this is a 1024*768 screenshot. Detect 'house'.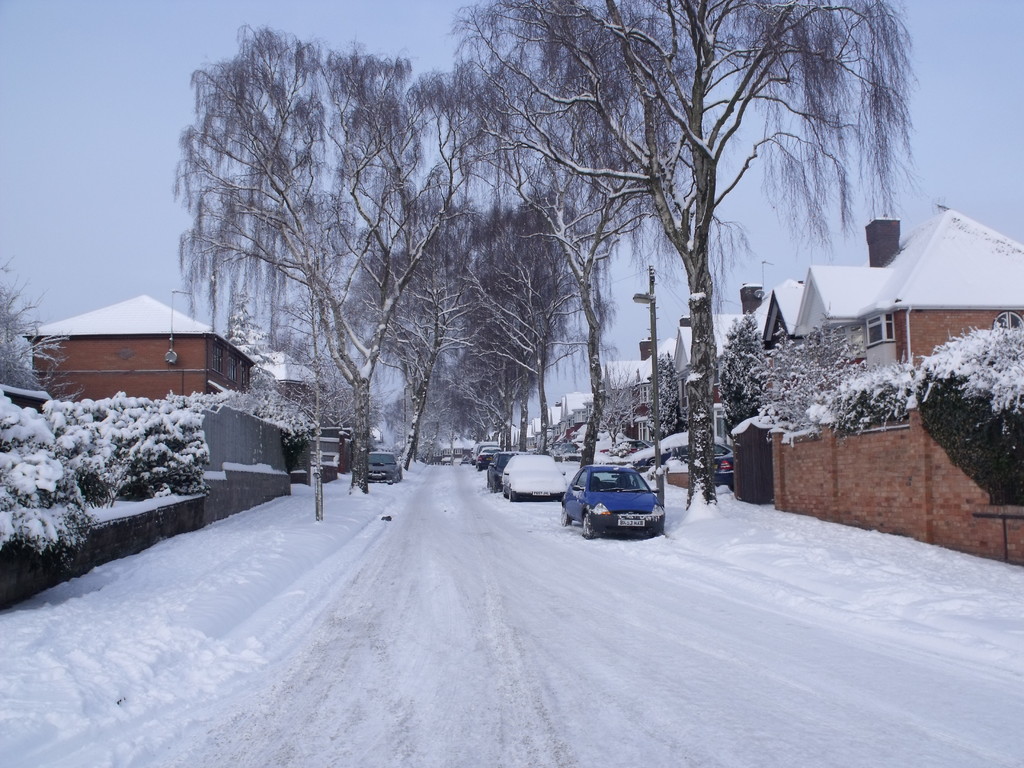
[left=620, top=355, right=657, bottom=449].
